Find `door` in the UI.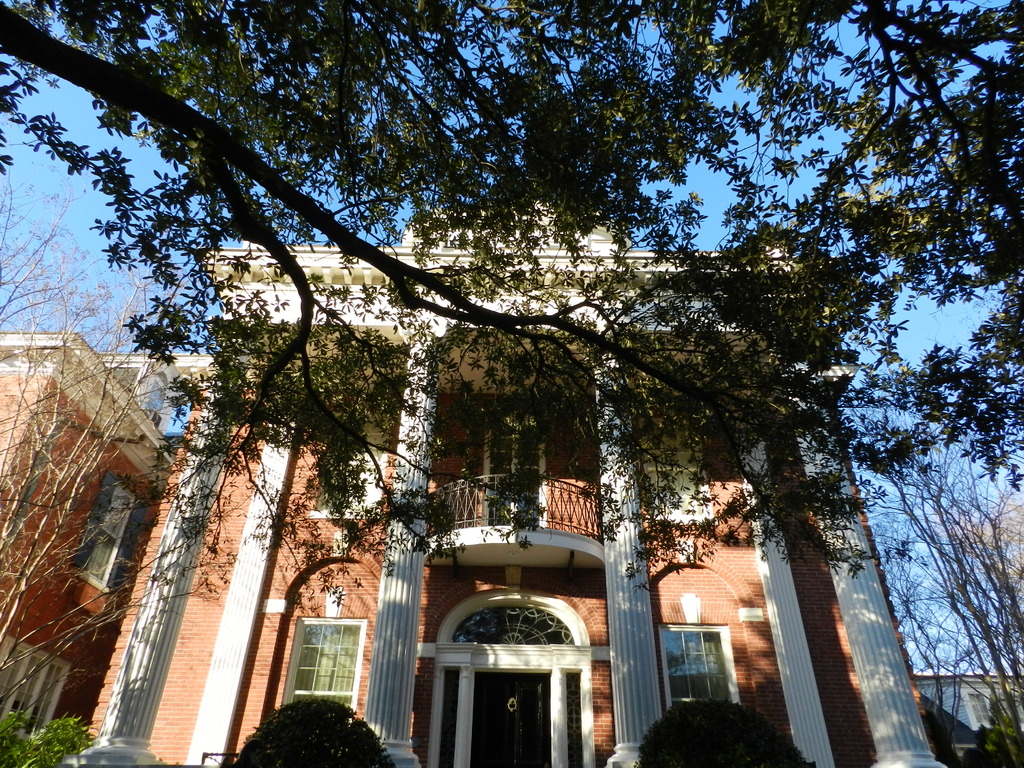
UI element at box=[429, 563, 594, 767].
